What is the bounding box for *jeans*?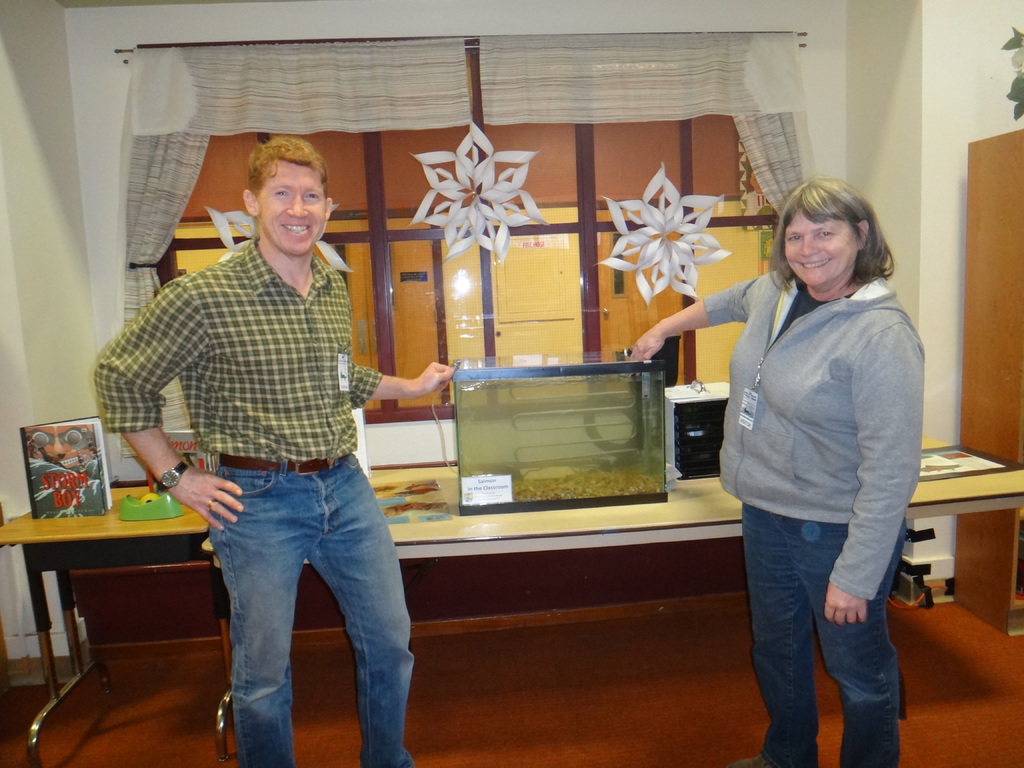
(177, 436, 418, 764).
